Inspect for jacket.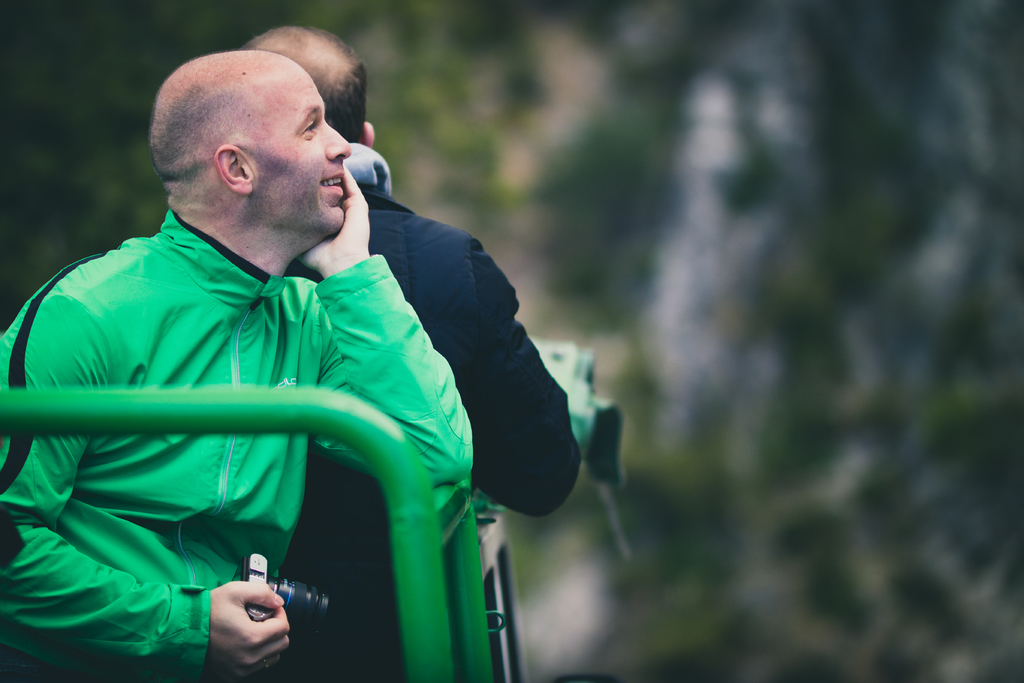
Inspection: Rect(1, 203, 476, 682).
